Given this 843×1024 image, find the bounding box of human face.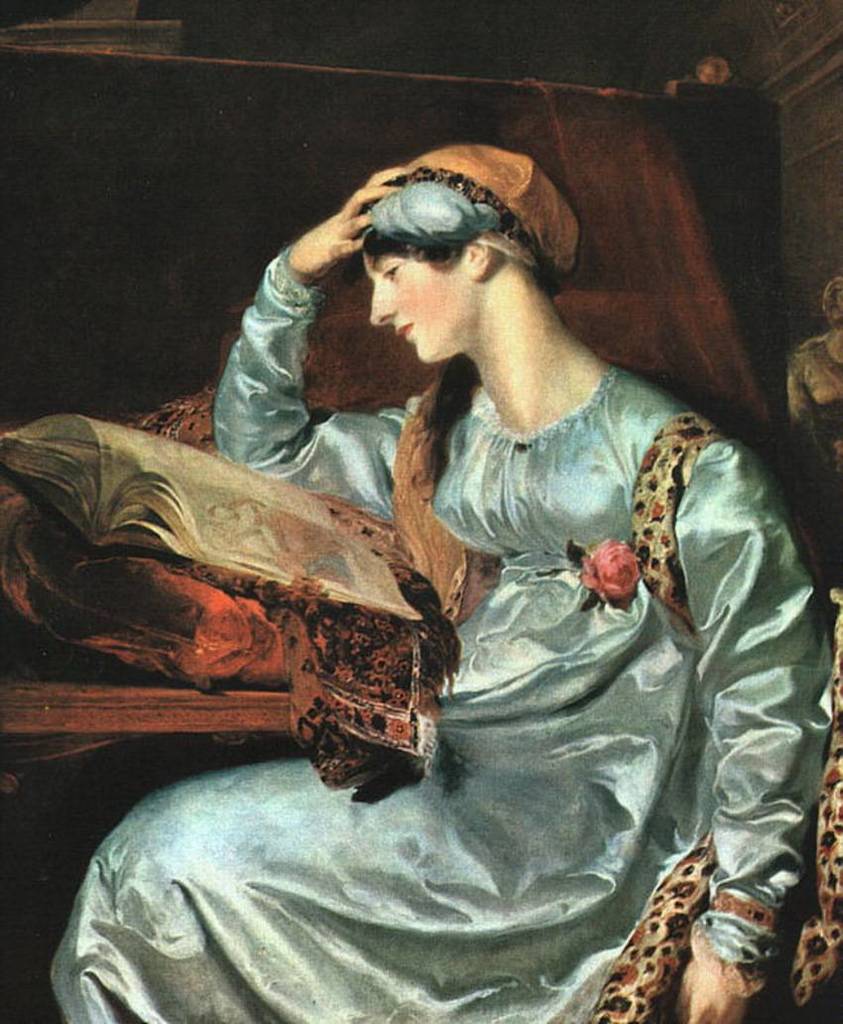
pyautogui.locateOnScreen(368, 251, 474, 364).
